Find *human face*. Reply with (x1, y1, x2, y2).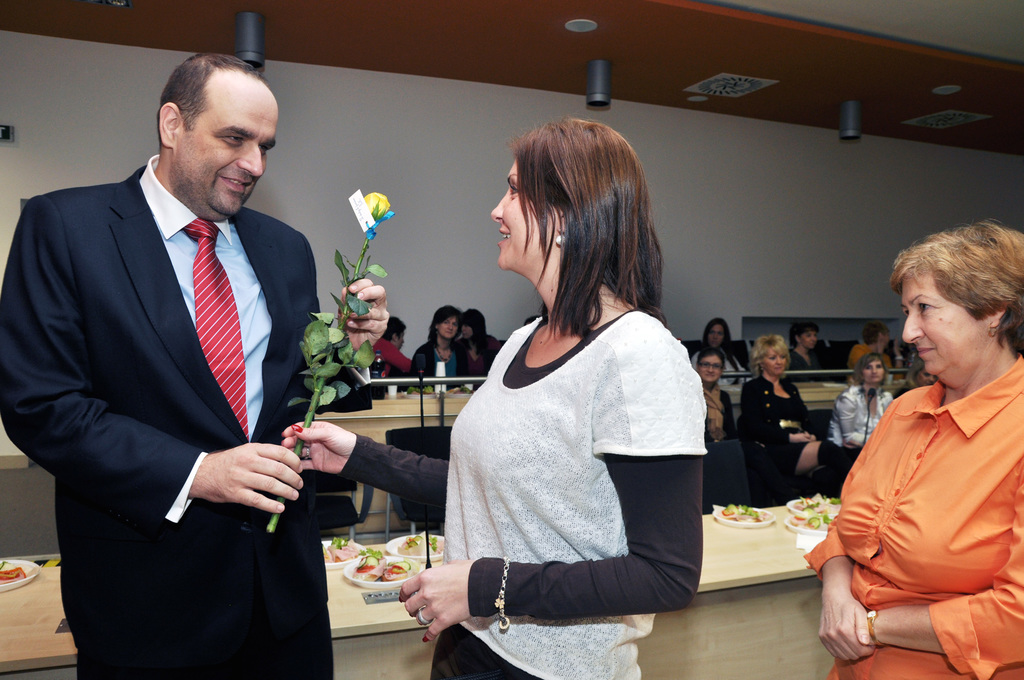
(866, 363, 881, 385).
